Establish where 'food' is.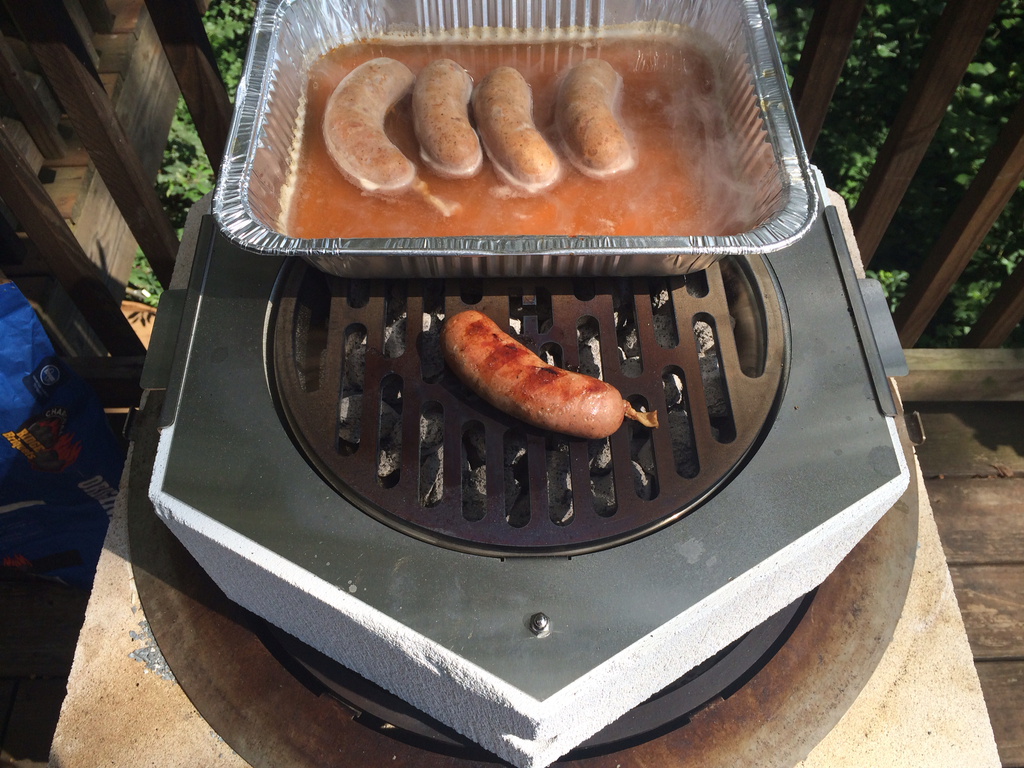
Established at (left=321, top=56, right=416, bottom=188).
